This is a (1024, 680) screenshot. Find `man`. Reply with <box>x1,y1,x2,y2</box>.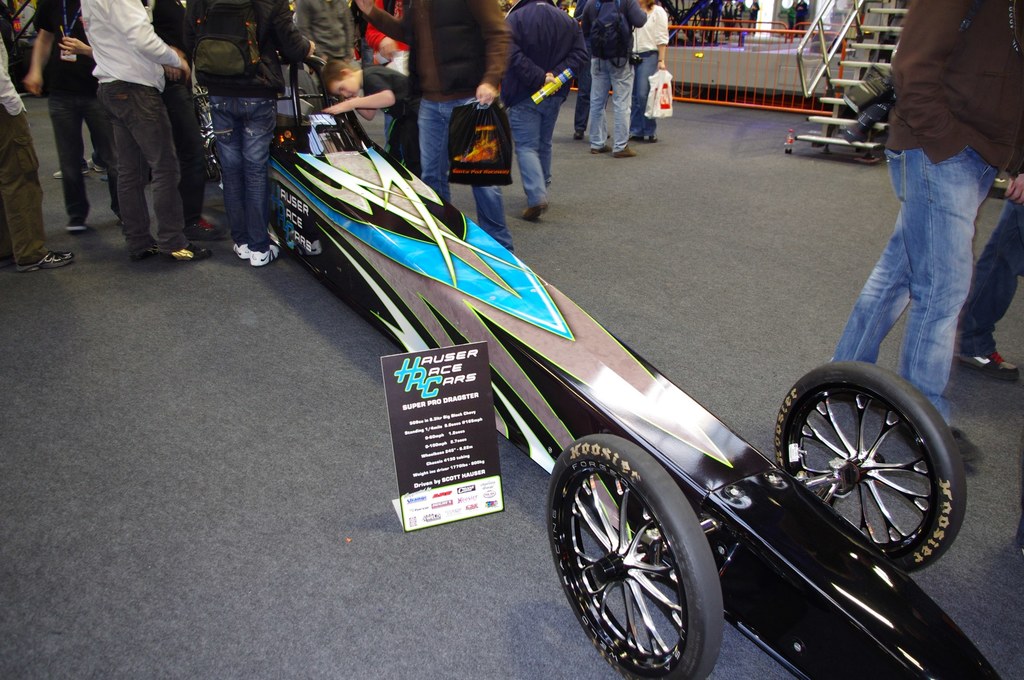
<box>823,0,1023,469</box>.
